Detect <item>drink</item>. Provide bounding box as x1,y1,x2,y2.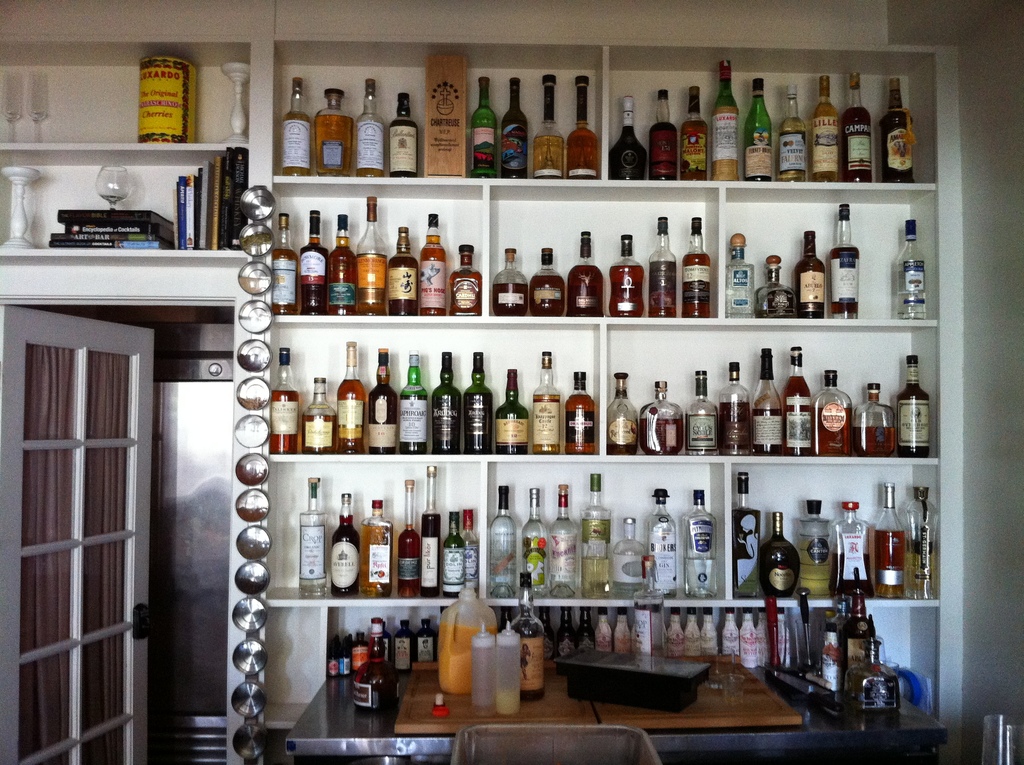
493,688,520,714.
